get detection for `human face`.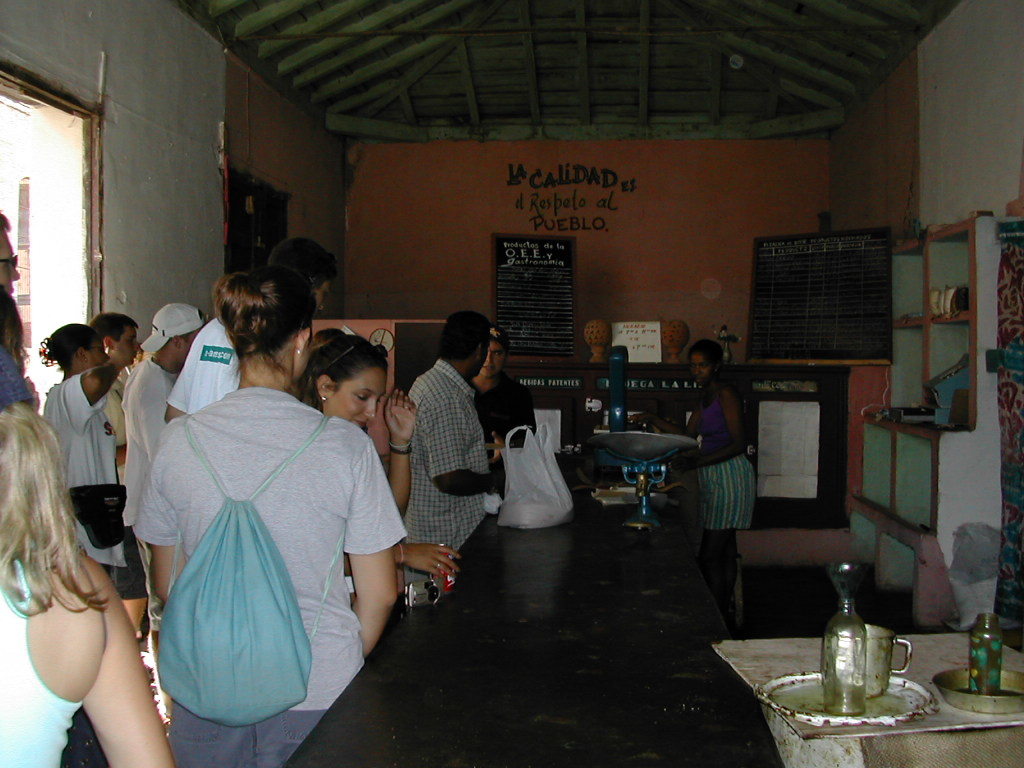
Detection: <box>117,329,140,361</box>.
